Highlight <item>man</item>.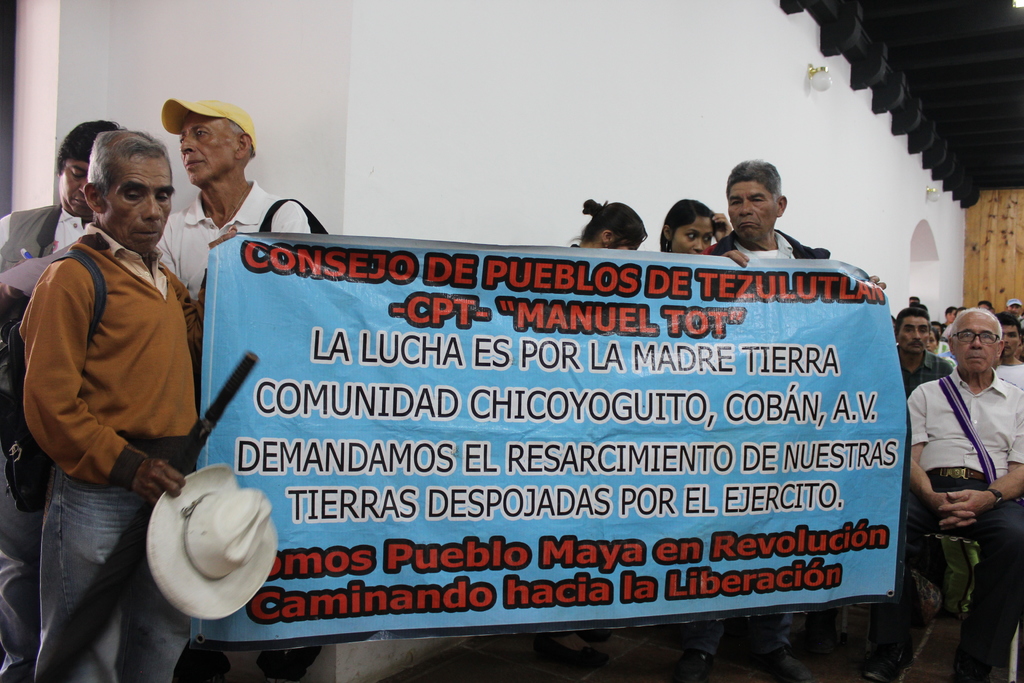
Highlighted region: {"x1": 995, "y1": 312, "x2": 1023, "y2": 390}.
